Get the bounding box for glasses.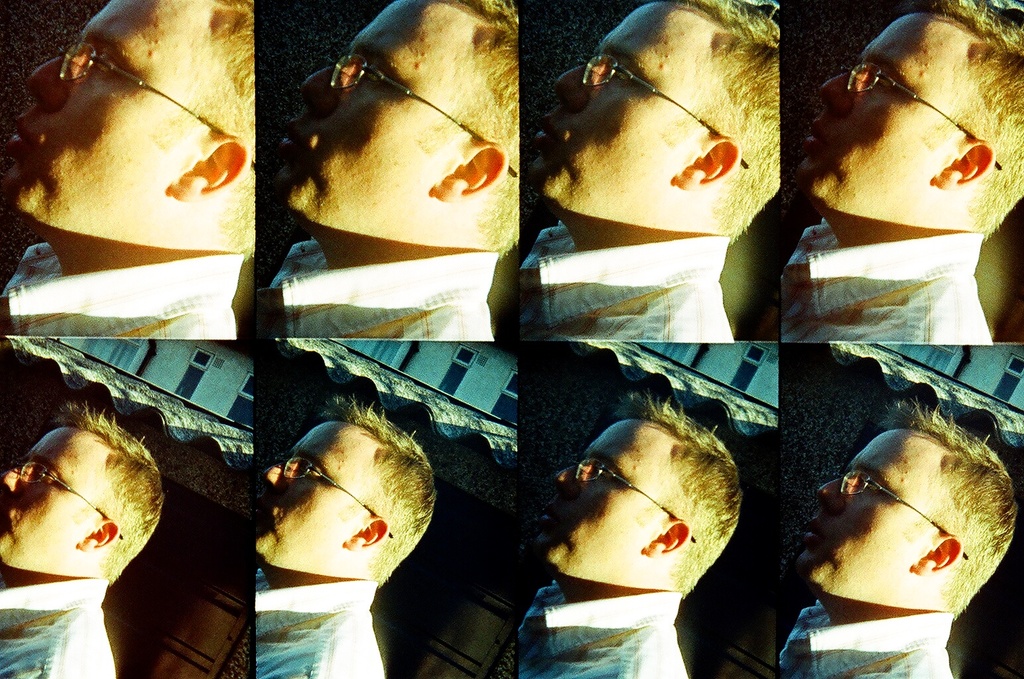
[x1=843, y1=62, x2=1001, y2=172].
